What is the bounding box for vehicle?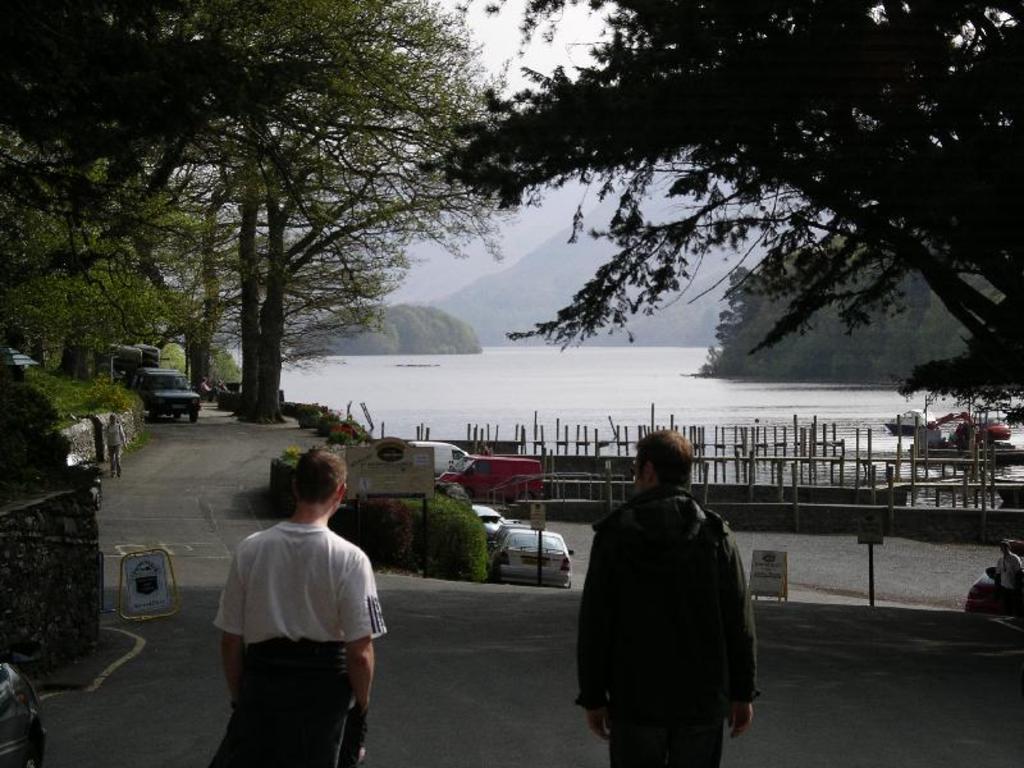
crop(138, 346, 160, 372).
